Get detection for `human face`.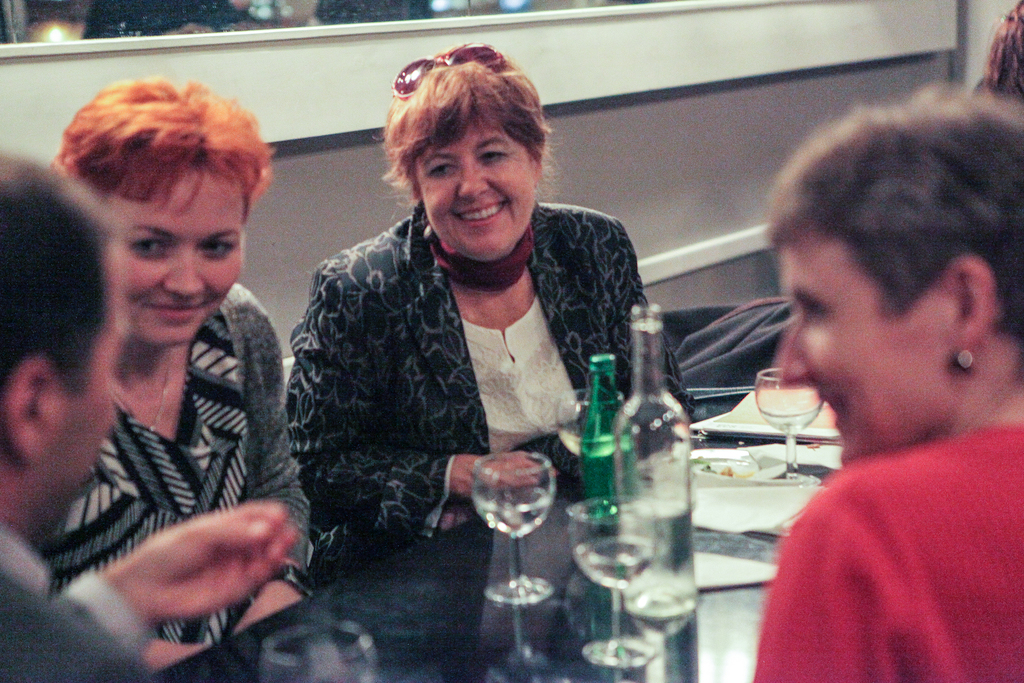
Detection: Rect(122, 175, 242, 340).
